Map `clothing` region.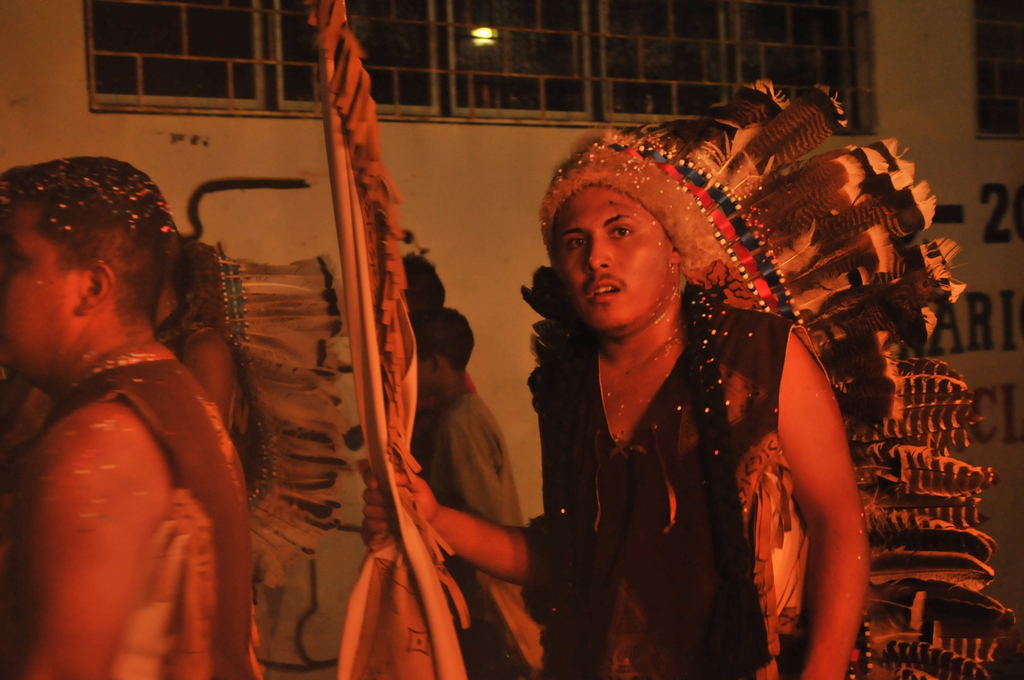
Mapped to BBox(524, 233, 788, 664).
